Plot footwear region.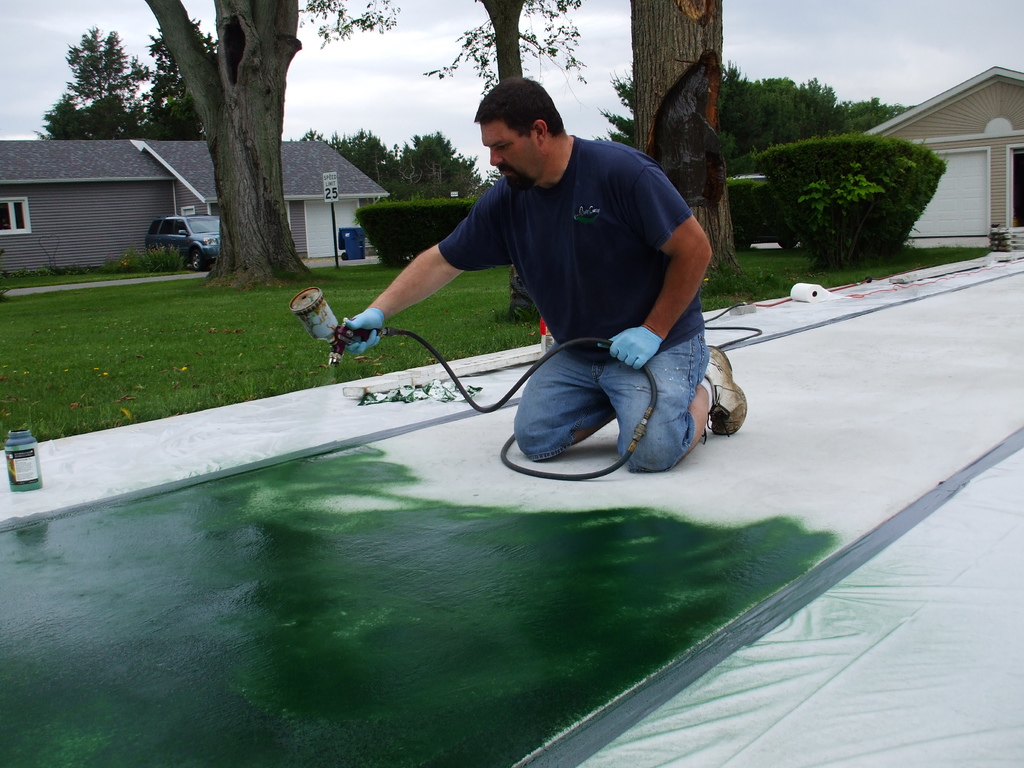
Plotted at region(703, 344, 748, 436).
